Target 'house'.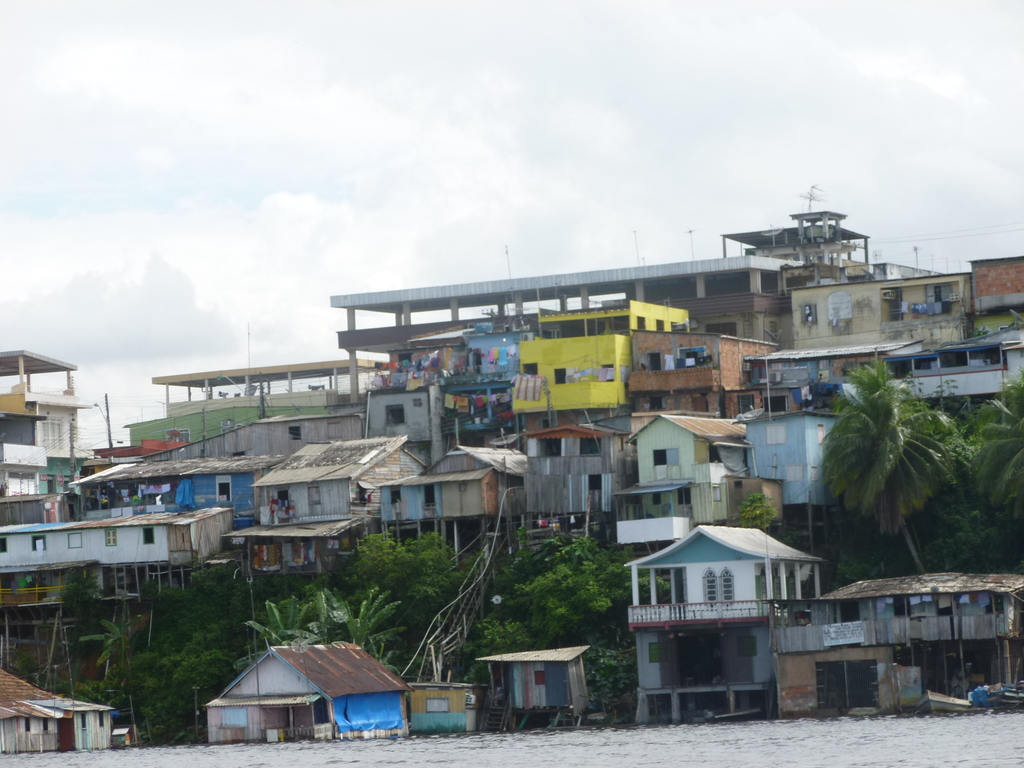
Target region: x1=386 y1=438 x2=519 y2=524.
